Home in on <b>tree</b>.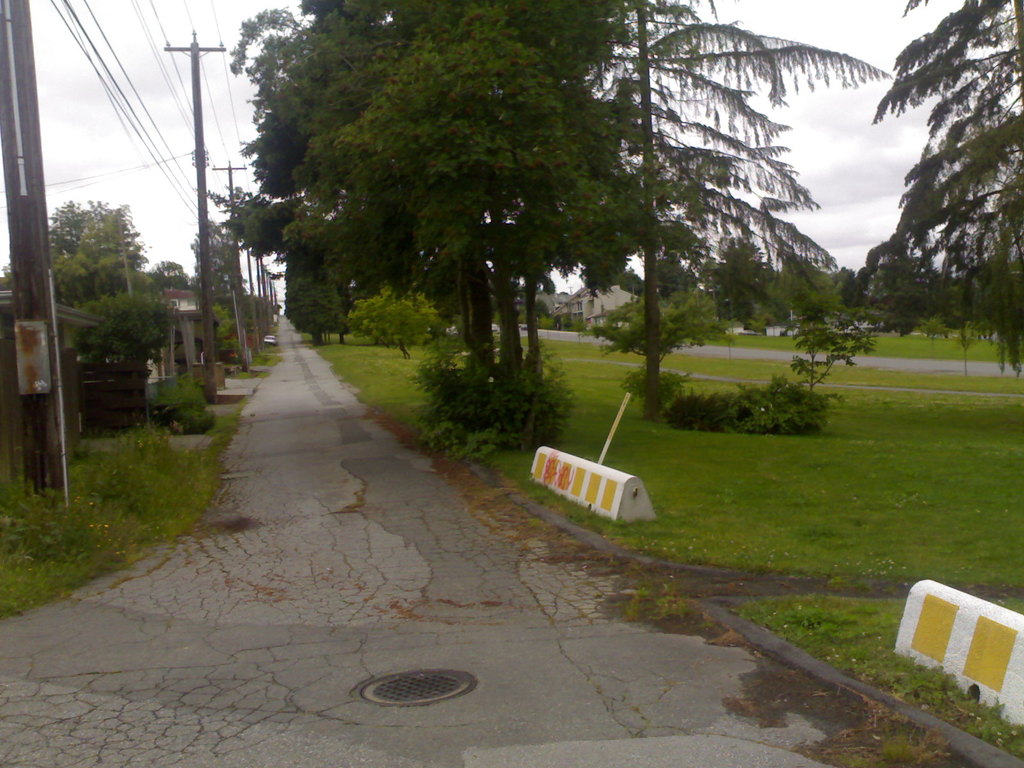
Homed in at {"x1": 586, "y1": 2, "x2": 906, "y2": 408}.
